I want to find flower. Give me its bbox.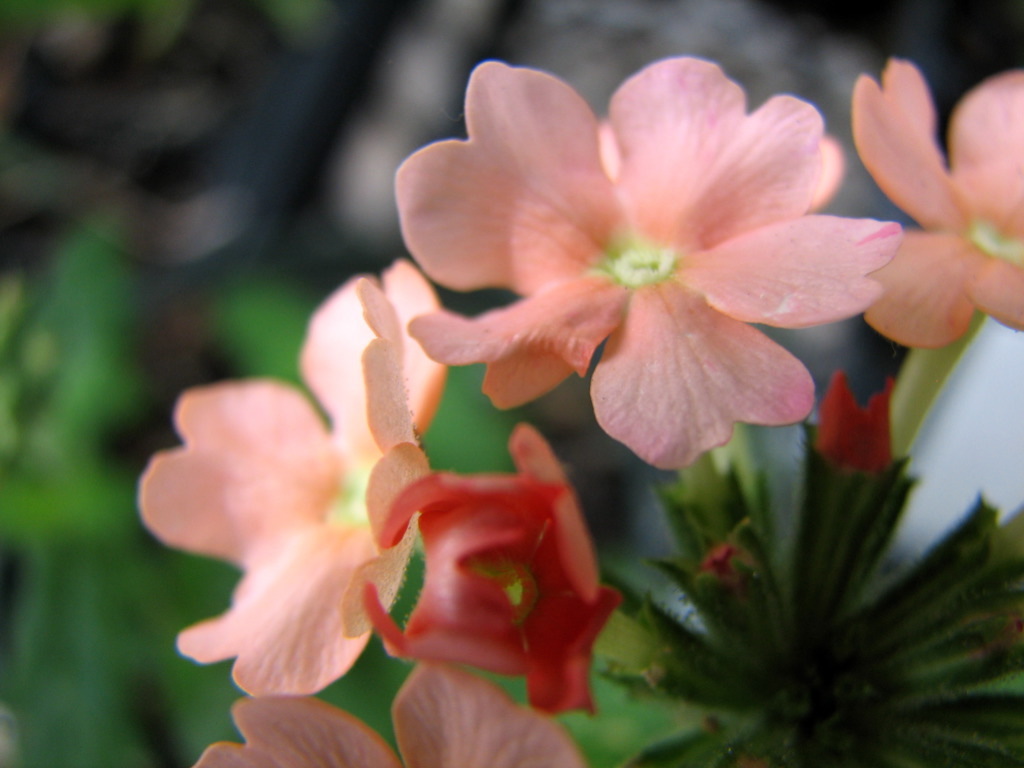
126:257:435:696.
